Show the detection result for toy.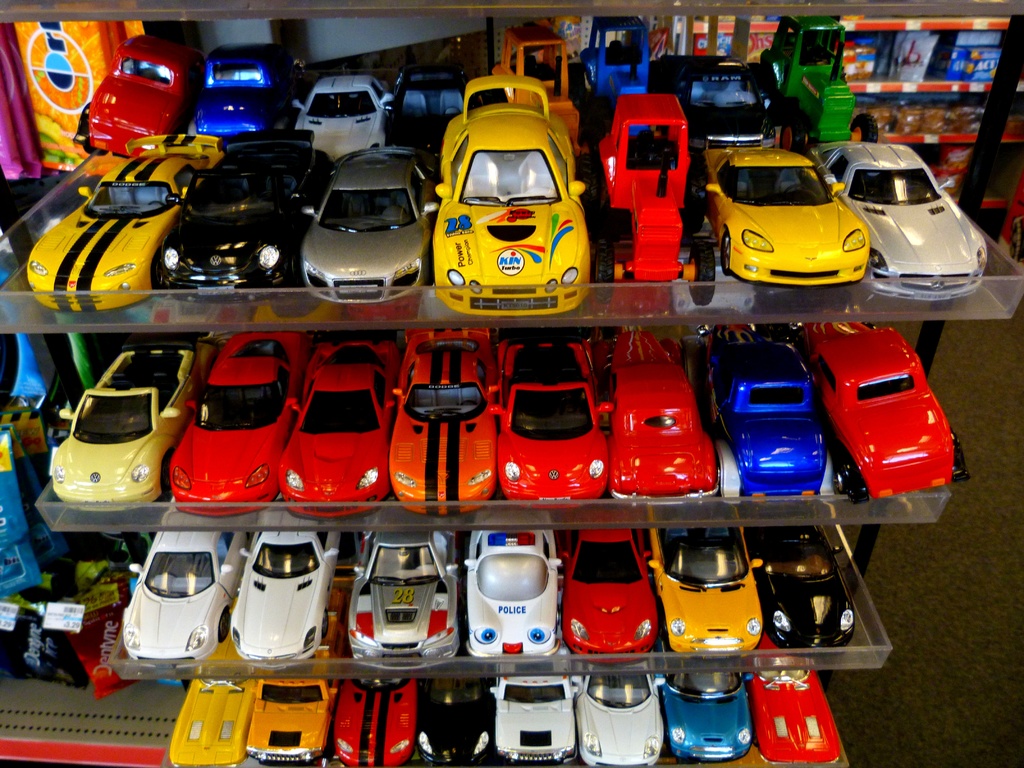
[113,507,259,668].
